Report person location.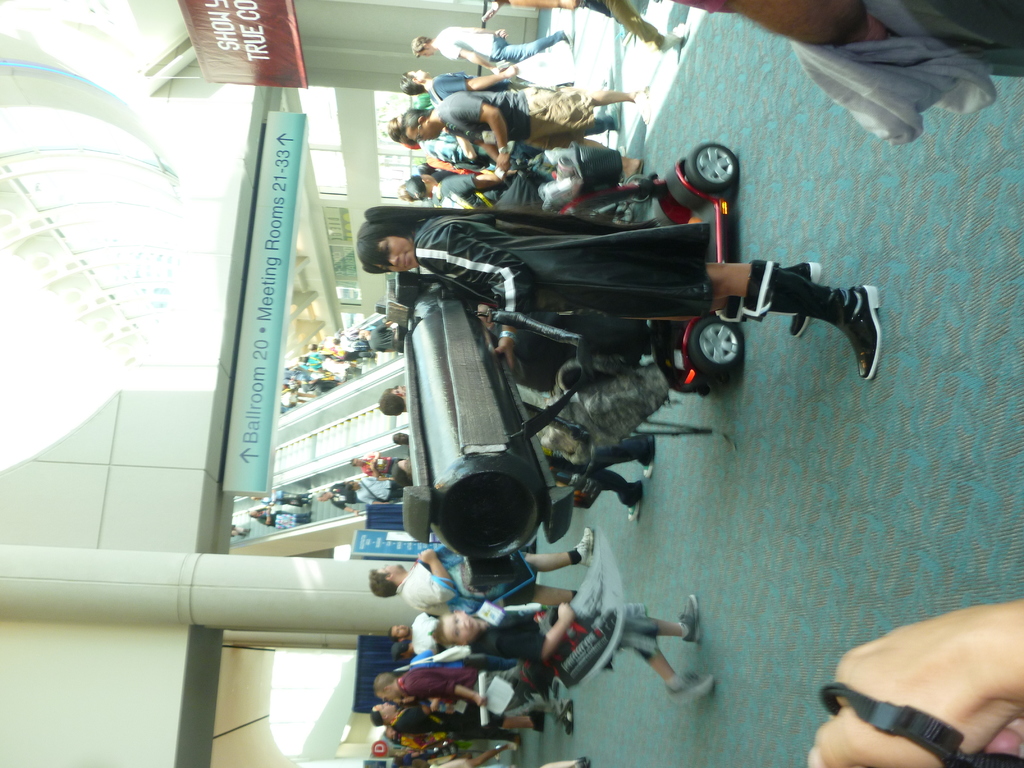
Report: bbox=(805, 605, 1023, 767).
